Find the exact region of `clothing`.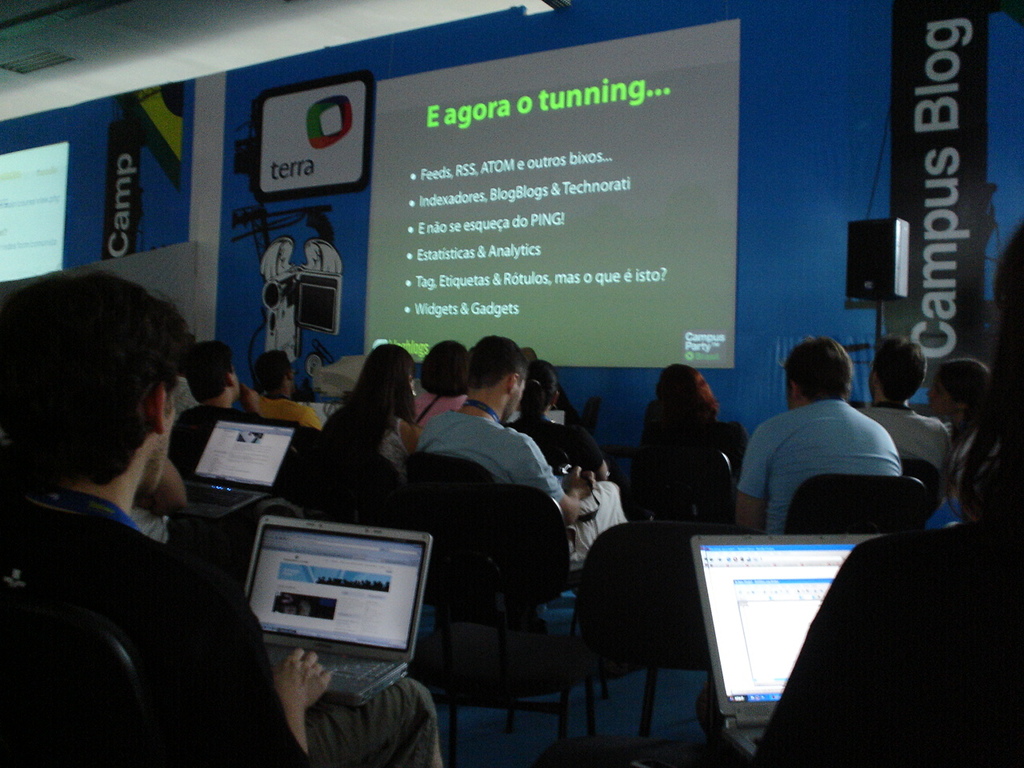
Exact region: box=[510, 401, 600, 483].
